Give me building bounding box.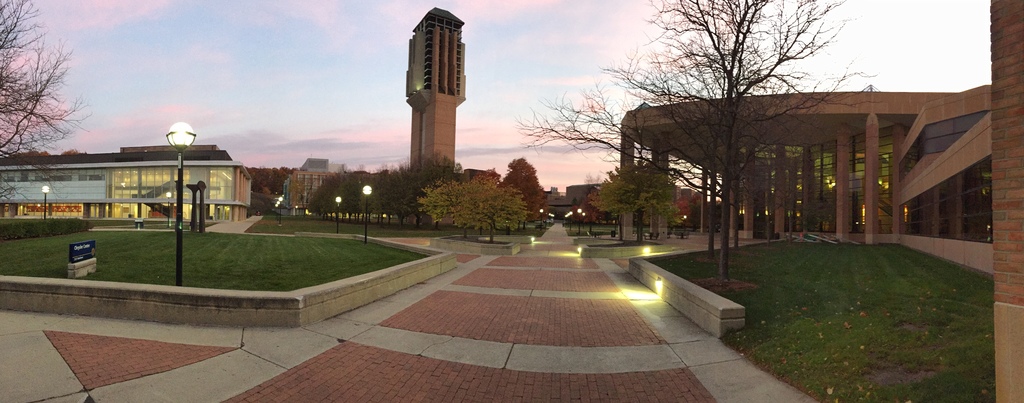
618 78 1000 240.
